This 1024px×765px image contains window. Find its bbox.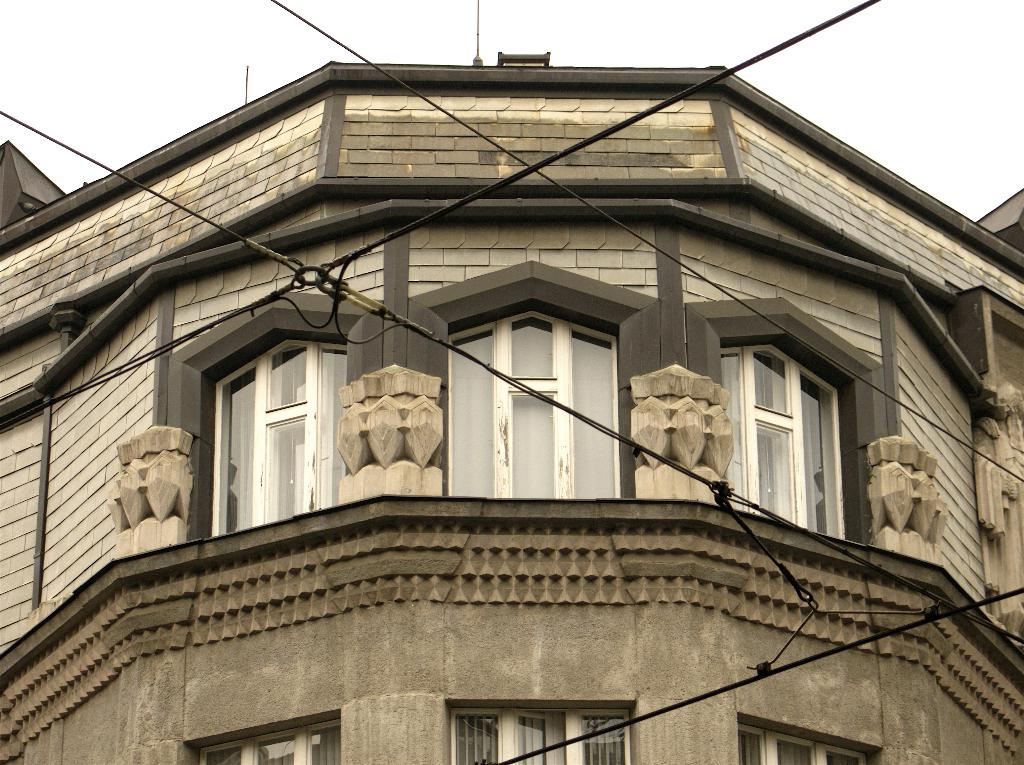
453/320/613/491.
